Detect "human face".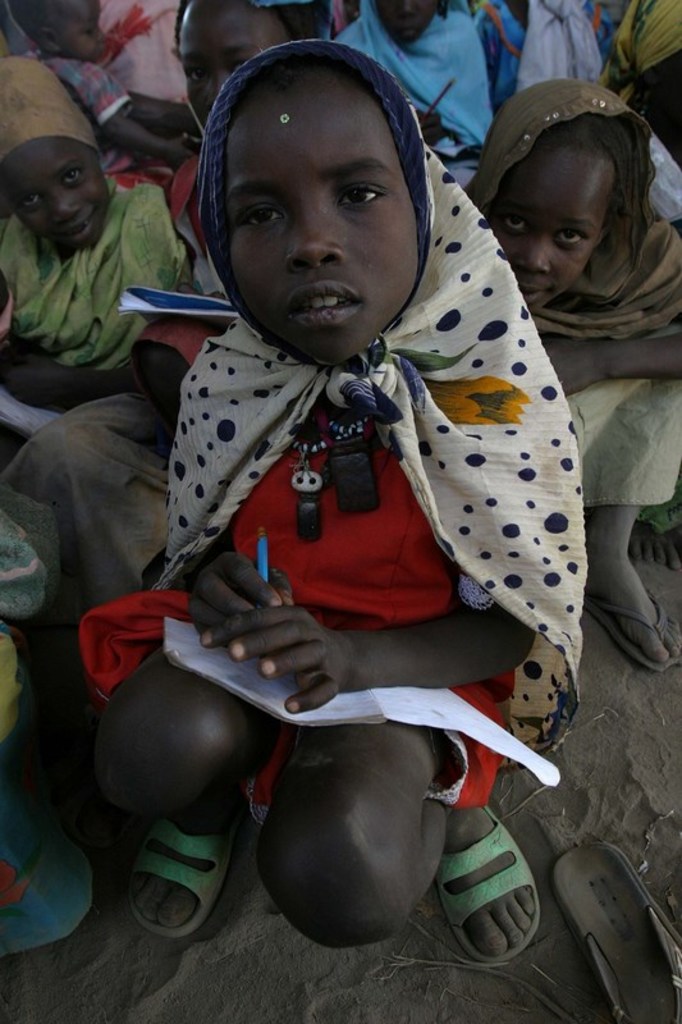
Detected at BBox(177, 0, 290, 128).
